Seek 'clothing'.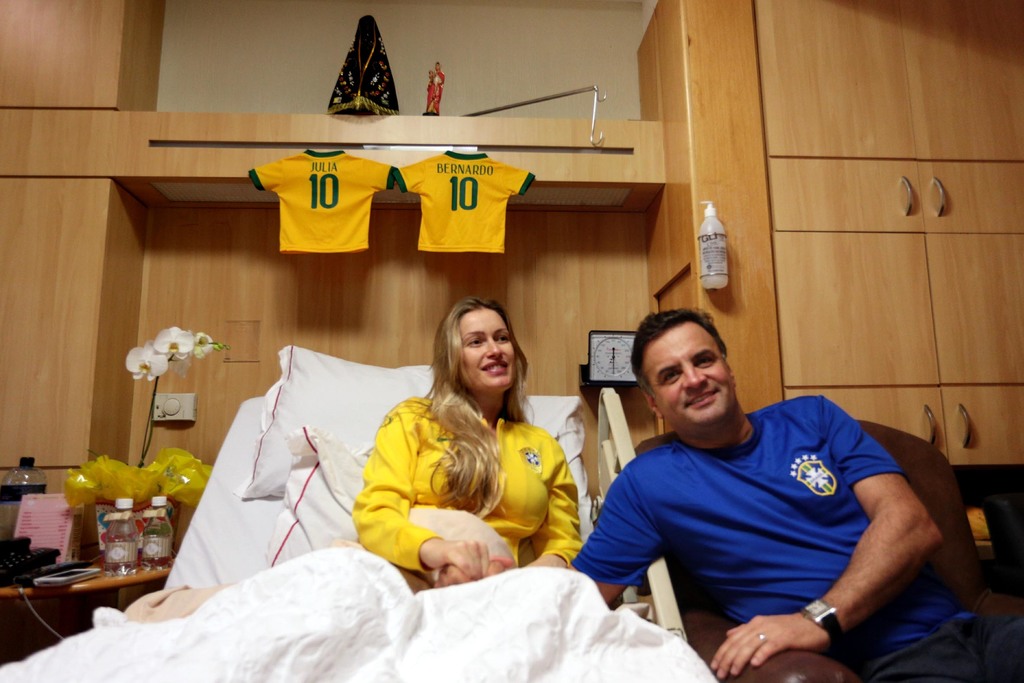
bbox=(567, 378, 1023, 682).
